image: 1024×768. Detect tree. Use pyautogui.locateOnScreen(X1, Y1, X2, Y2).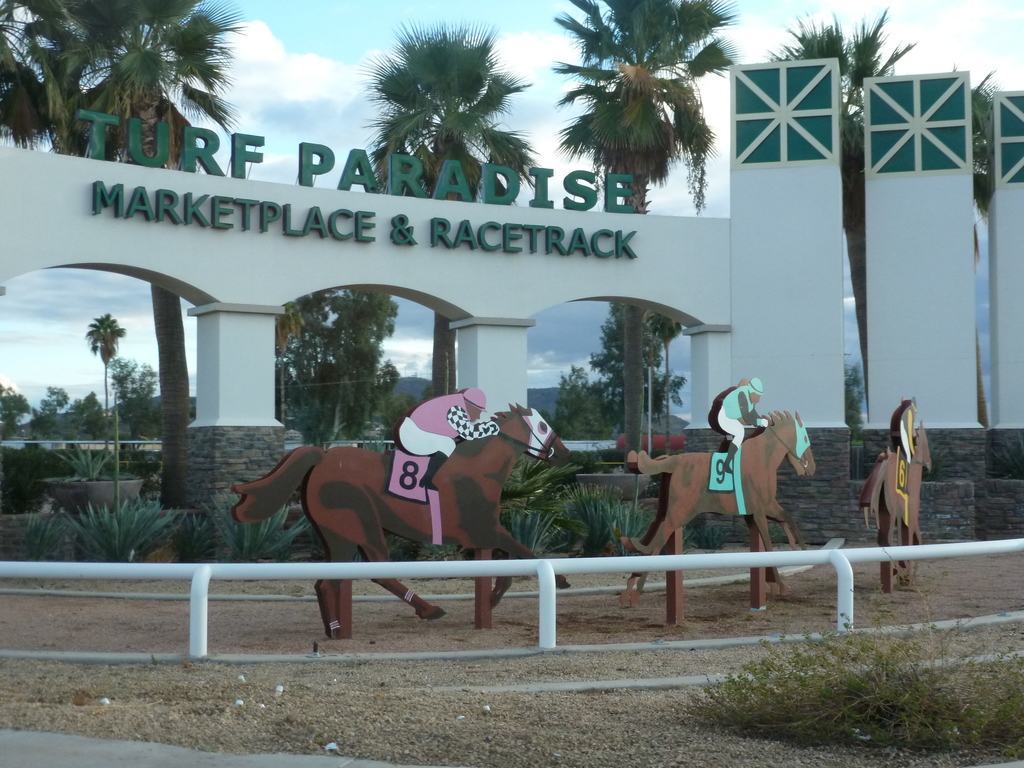
pyautogui.locateOnScreen(0, 0, 237, 537).
